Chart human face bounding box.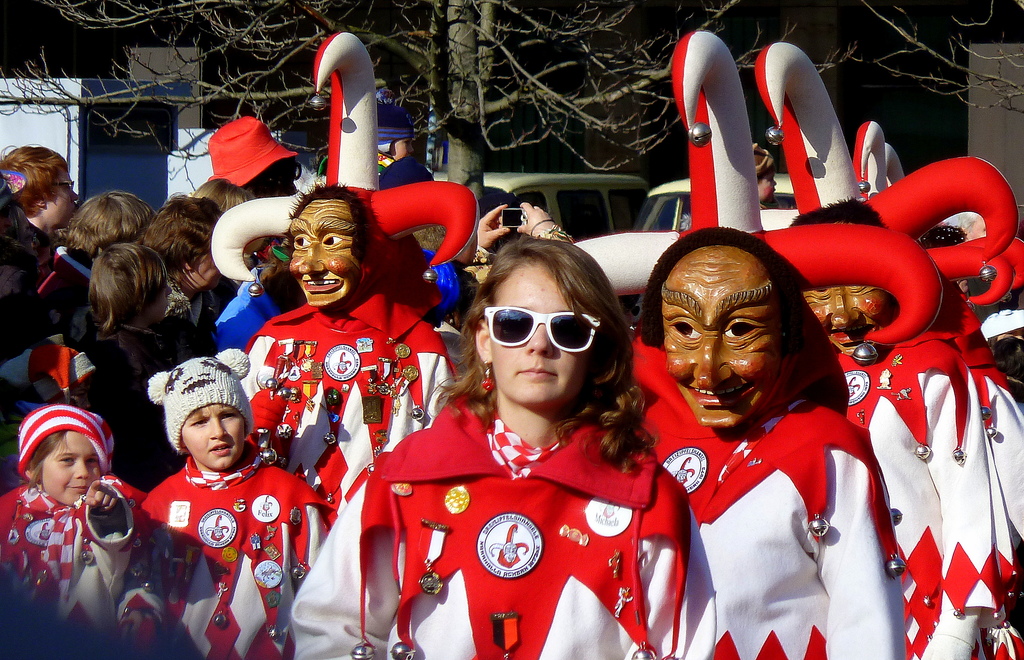
Charted: <bbox>489, 259, 590, 408</bbox>.
